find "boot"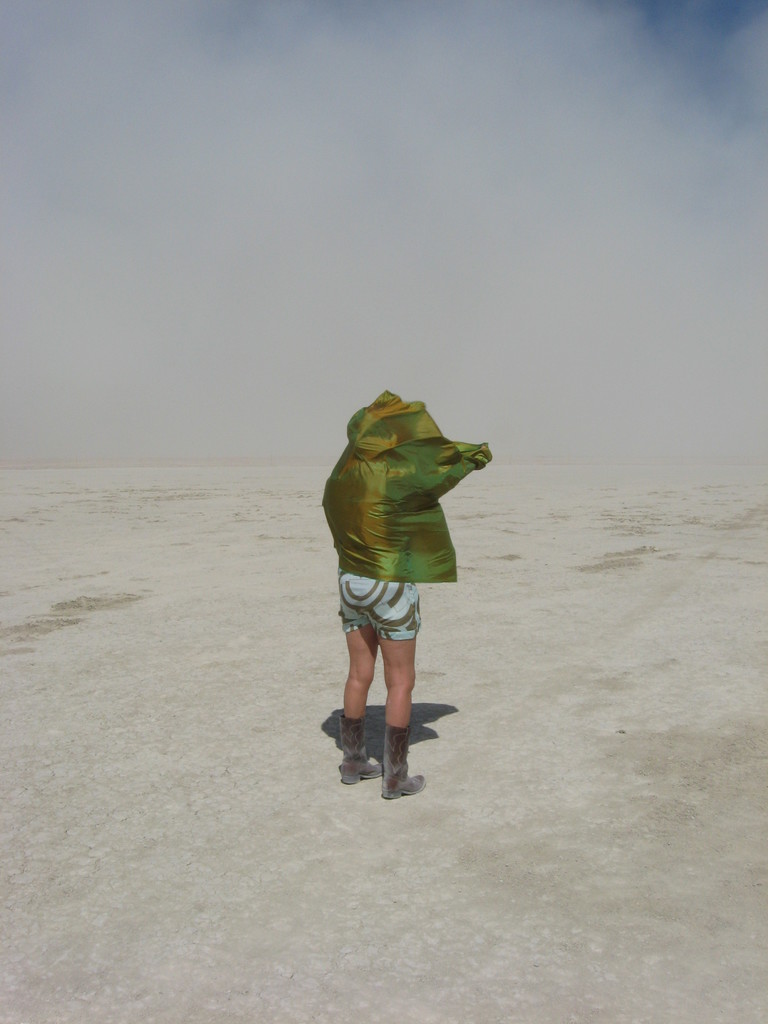
(339, 714, 383, 786)
